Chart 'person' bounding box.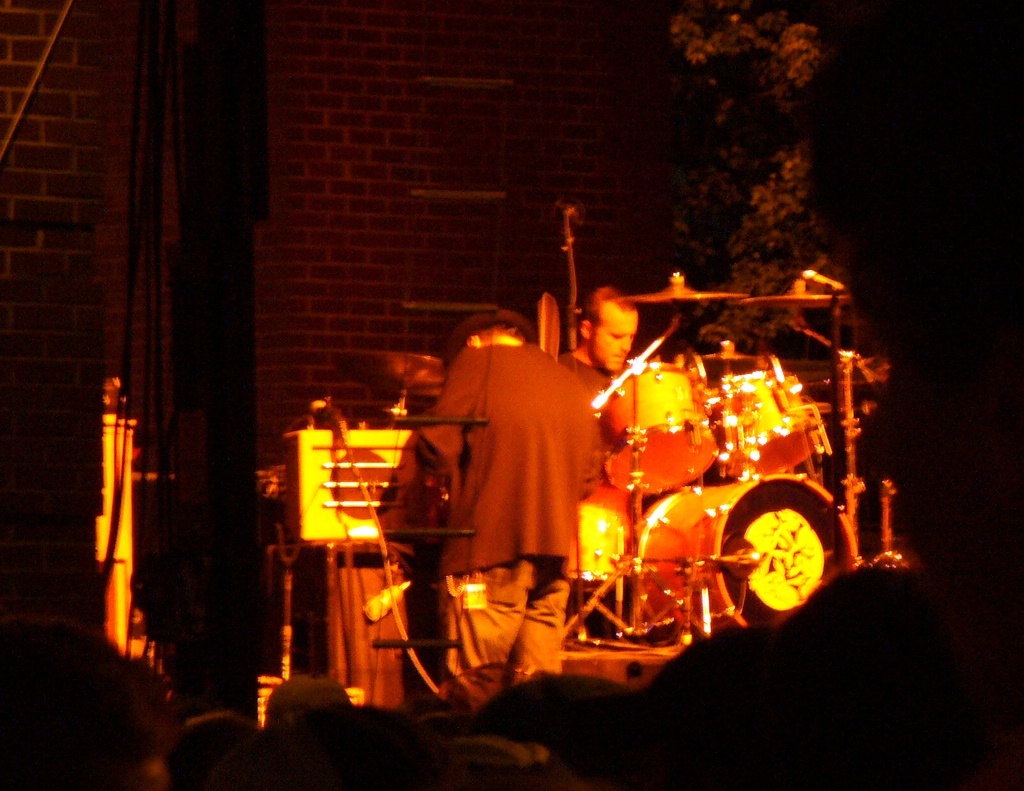
Charted: 553/283/636/399.
